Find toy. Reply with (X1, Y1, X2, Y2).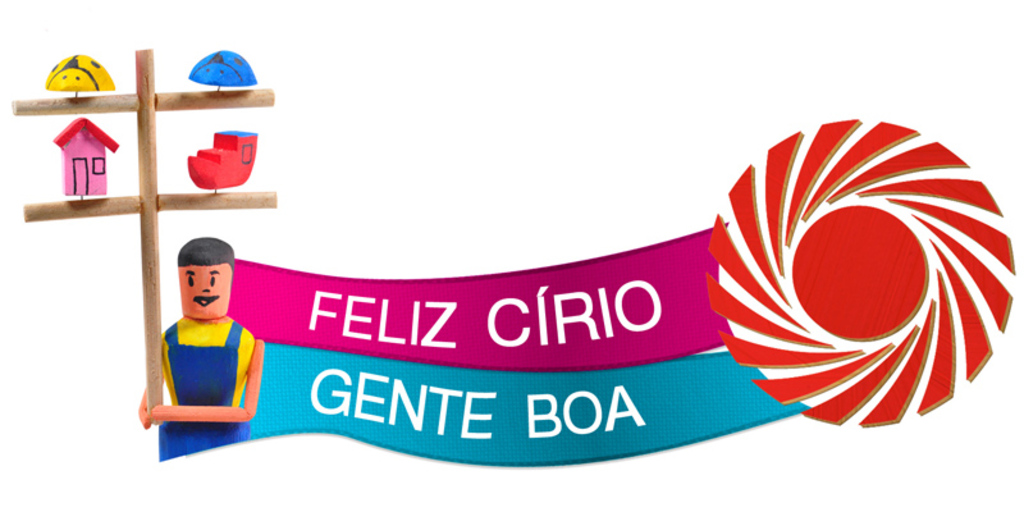
(141, 236, 265, 462).
